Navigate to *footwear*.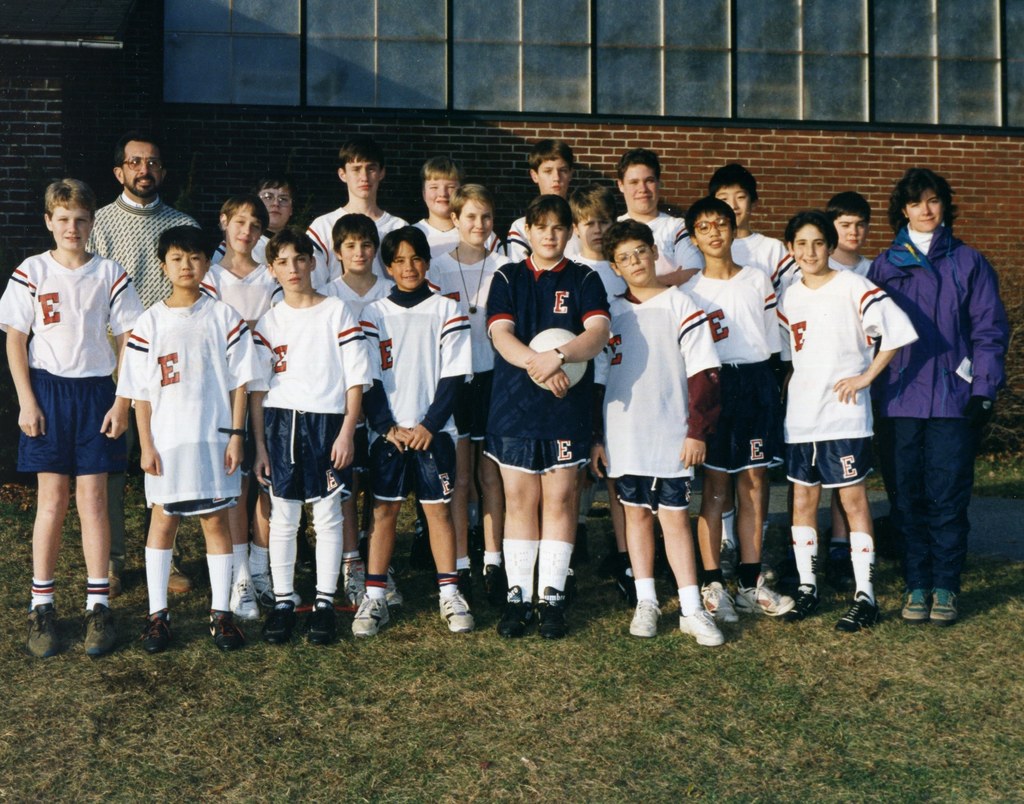
Navigation target: l=625, t=597, r=662, b=637.
